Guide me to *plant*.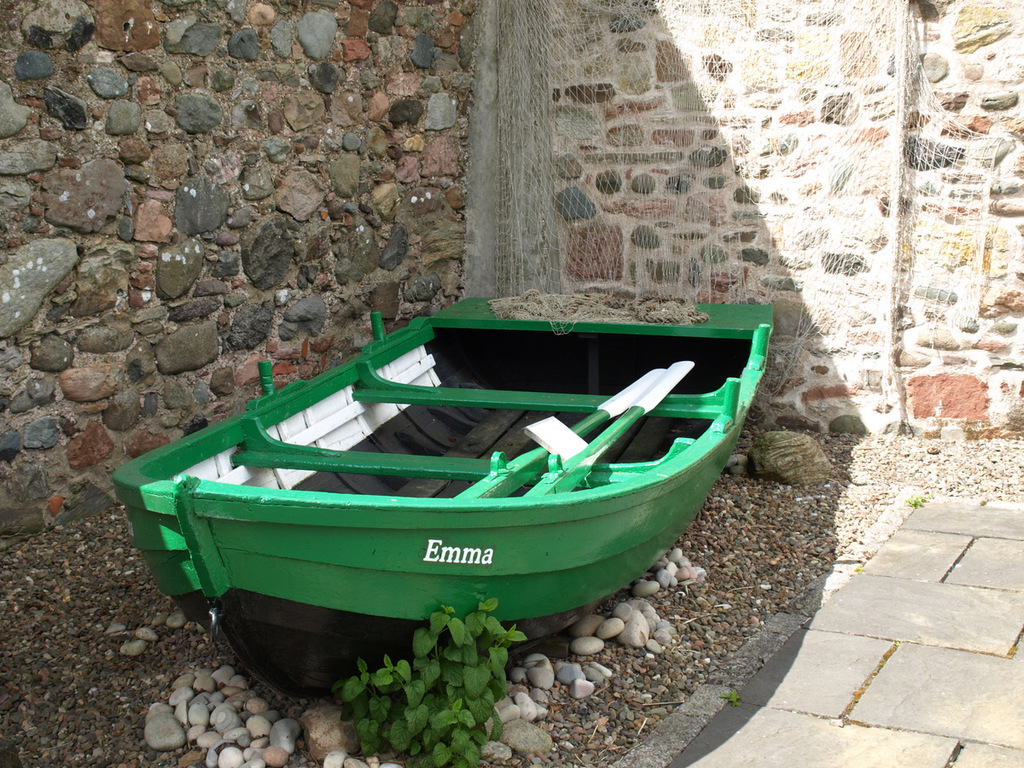
Guidance: {"left": 848, "top": 560, "right": 870, "bottom": 576}.
